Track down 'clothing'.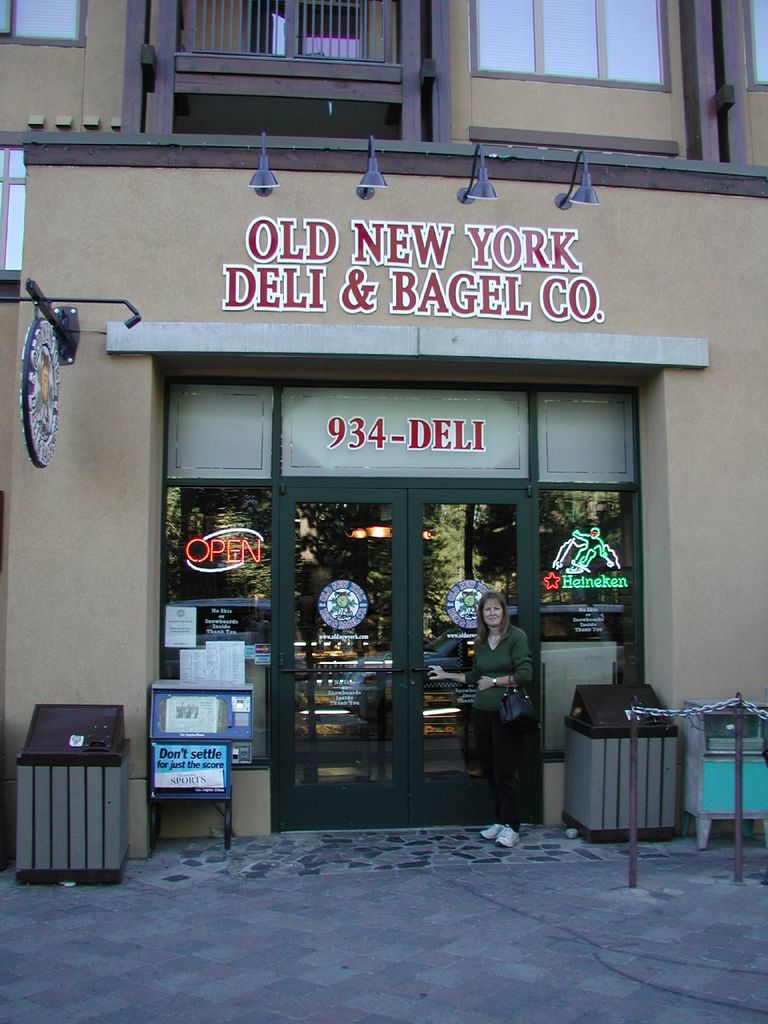
Tracked to {"x1": 460, "y1": 576, "x2": 556, "y2": 812}.
